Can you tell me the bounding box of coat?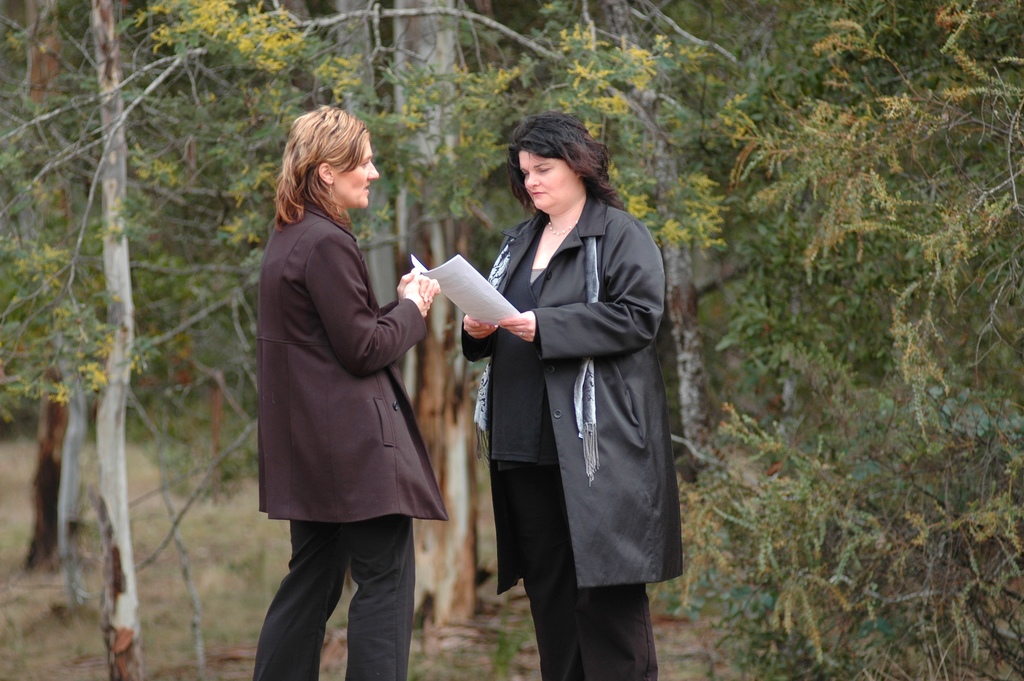
{"x1": 253, "y1": 200, "x2": 450, "y2": 518}.
